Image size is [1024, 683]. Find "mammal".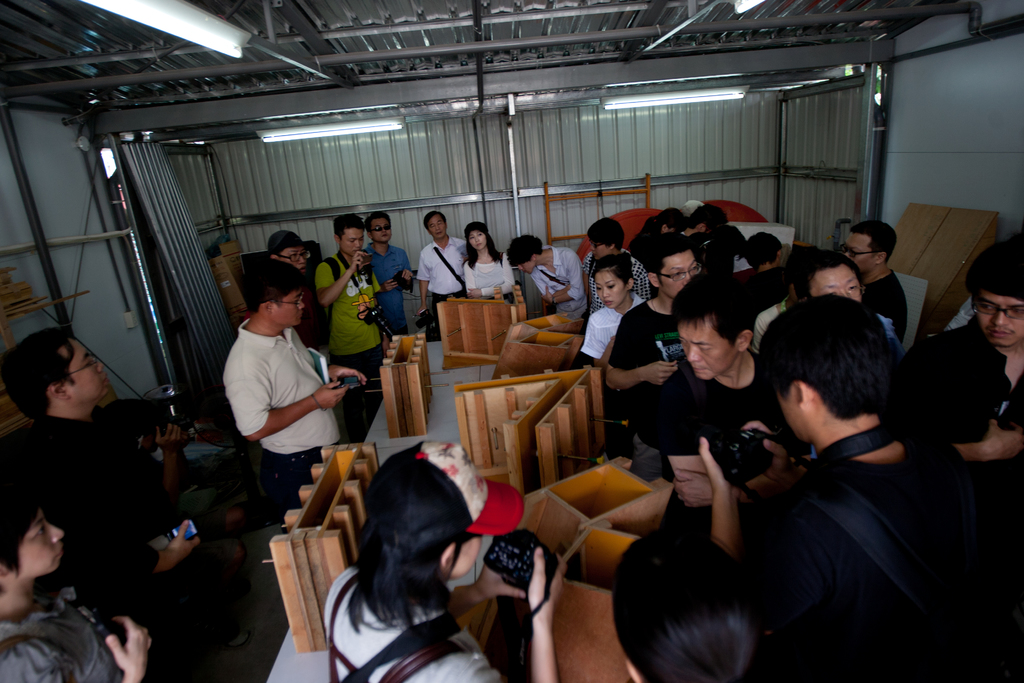
[x1=728, y1=230, x2=785, y2=323].
